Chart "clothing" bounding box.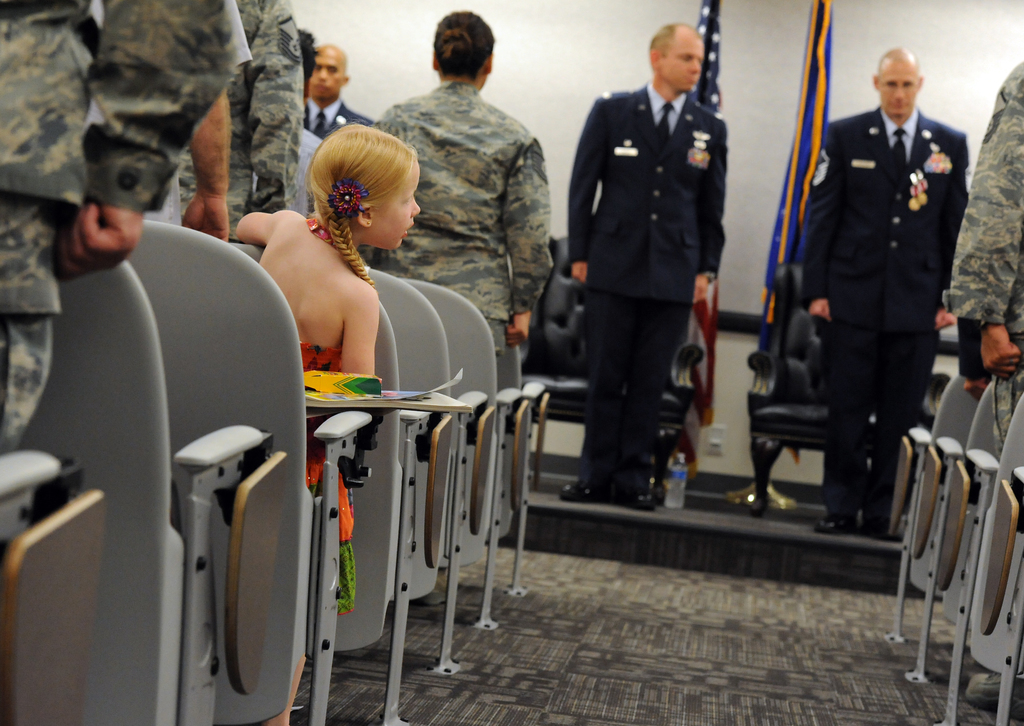
Charted: 179/0/305/245.
